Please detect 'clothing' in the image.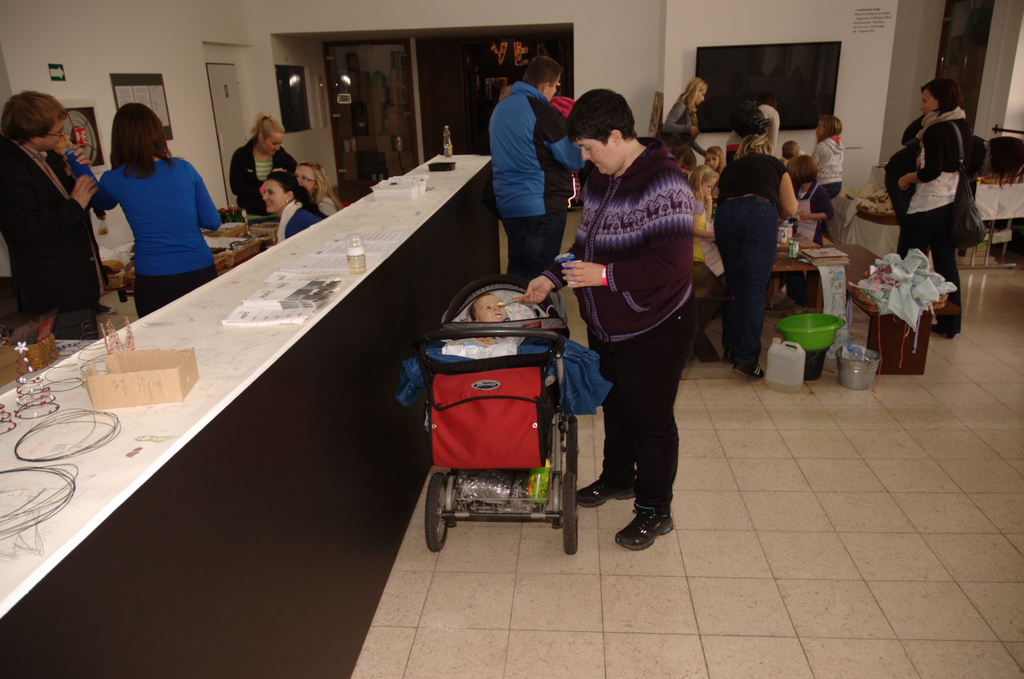
rect(712, 149, 788, 371).
